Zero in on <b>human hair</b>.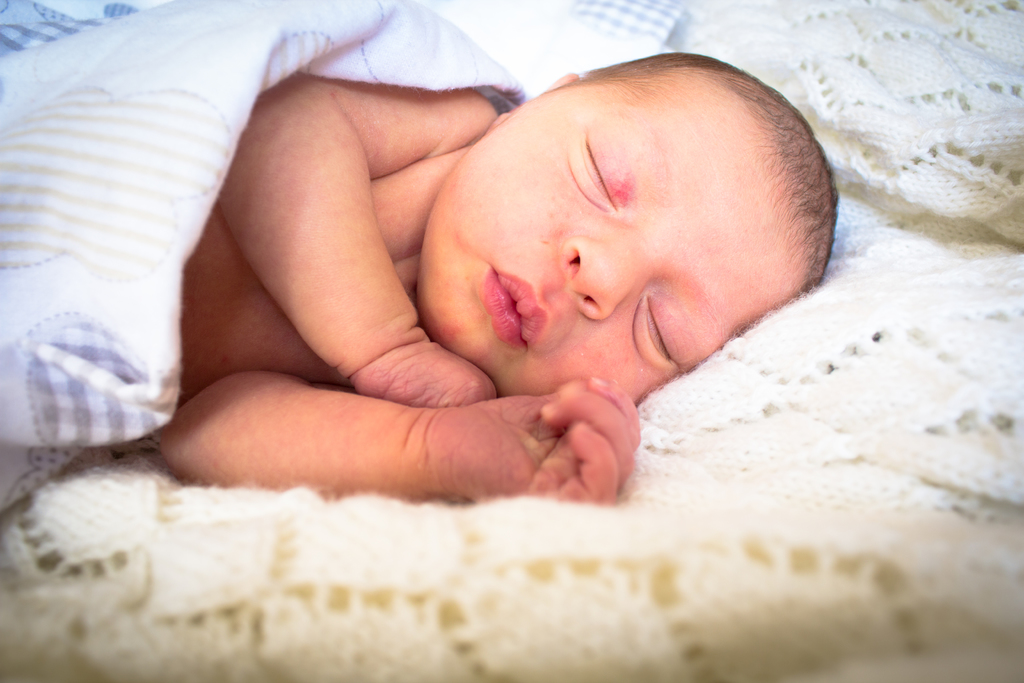
Zeroed in: detection(555, 51, 831, 340).
